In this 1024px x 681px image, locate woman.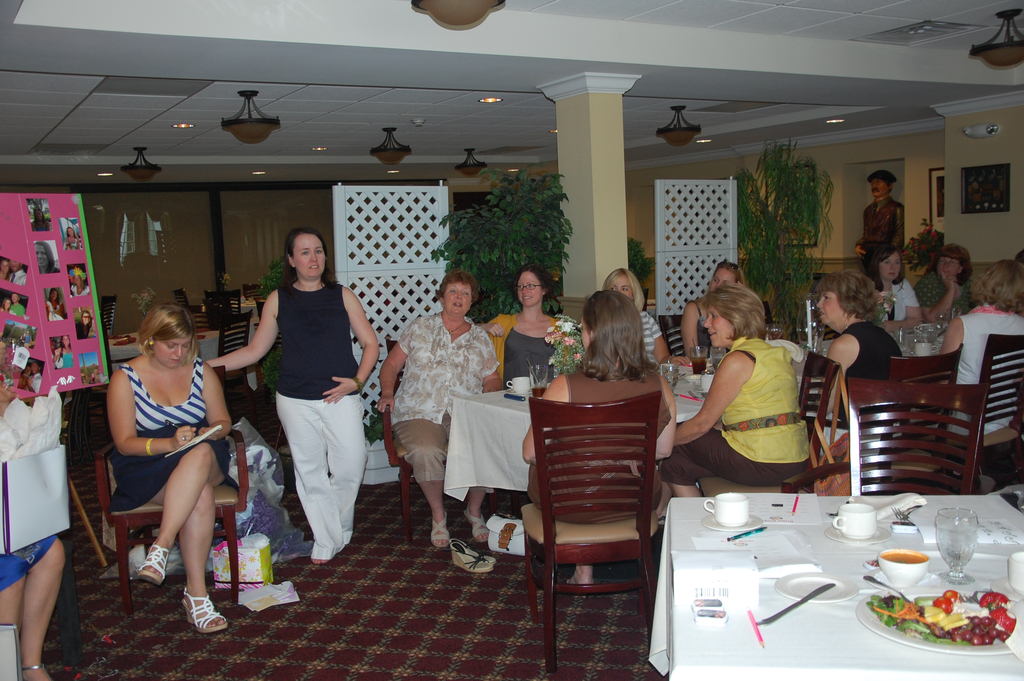
Bounding box: (left=657, top=286, right=832, bottom=505).
